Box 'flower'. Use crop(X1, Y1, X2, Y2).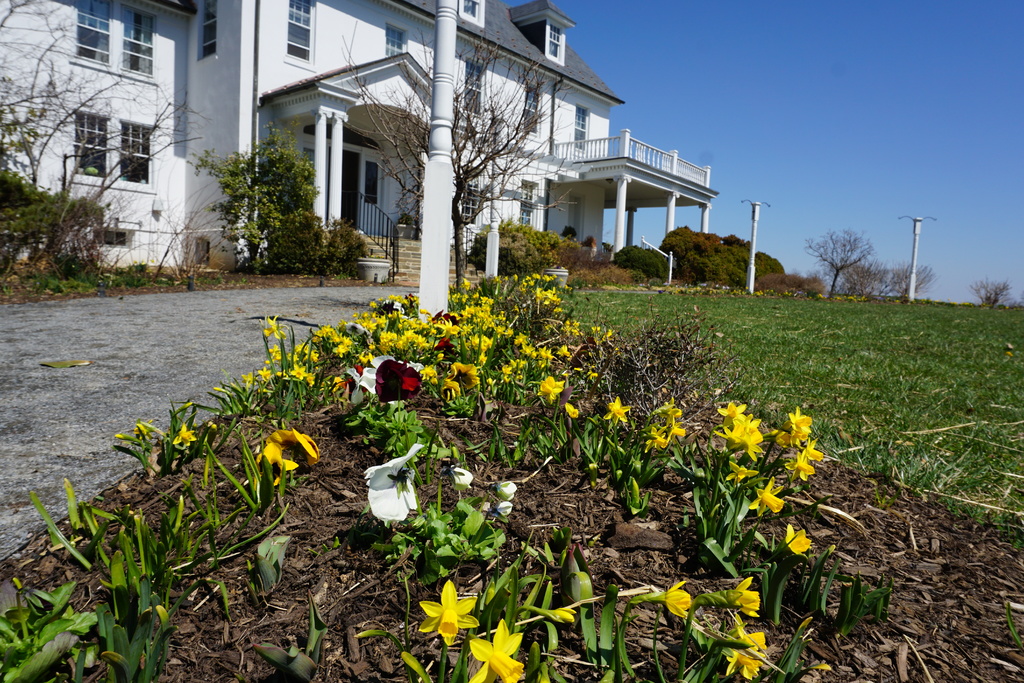
crop(488, 497, 511, 516).
